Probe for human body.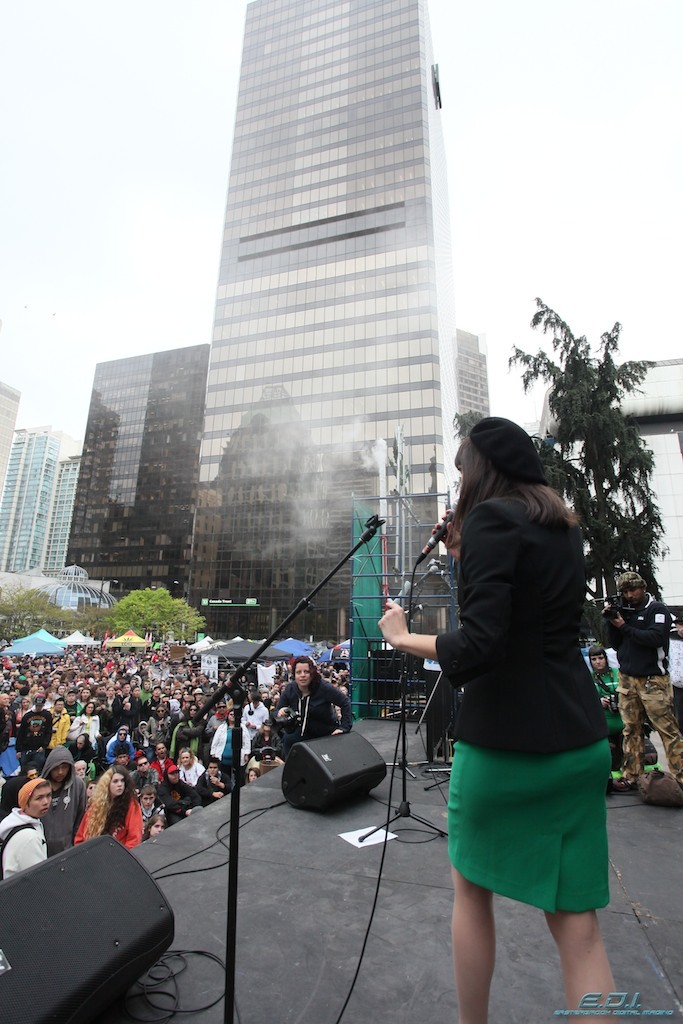
Probe result: rect(70, 764, 143, 848).
